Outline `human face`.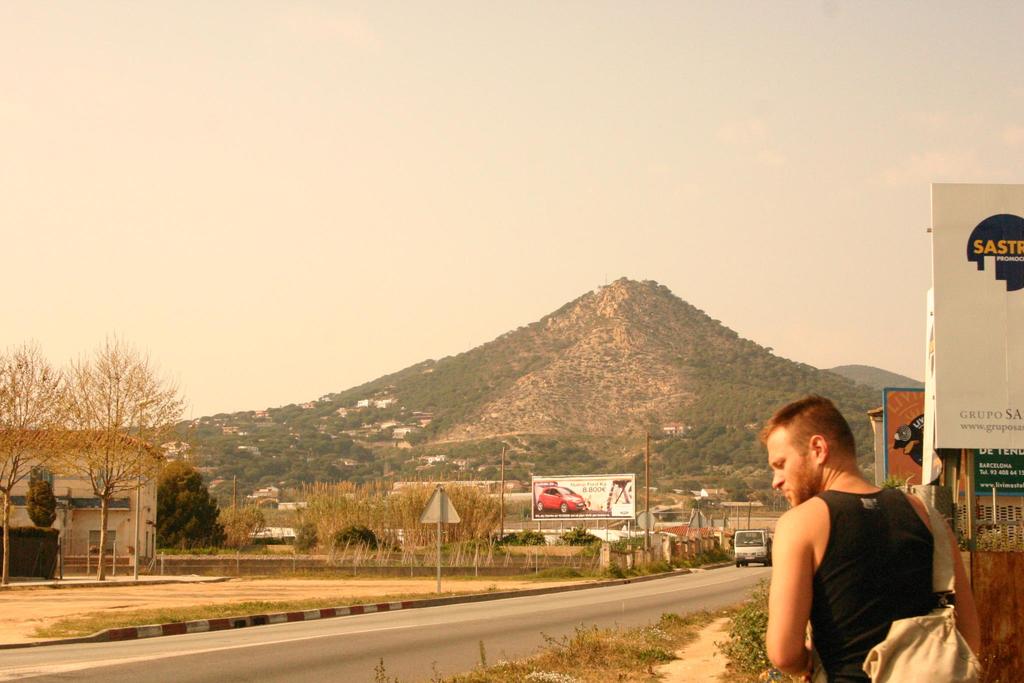
Outline: left=771, top=431, right=818, bottom=506.
